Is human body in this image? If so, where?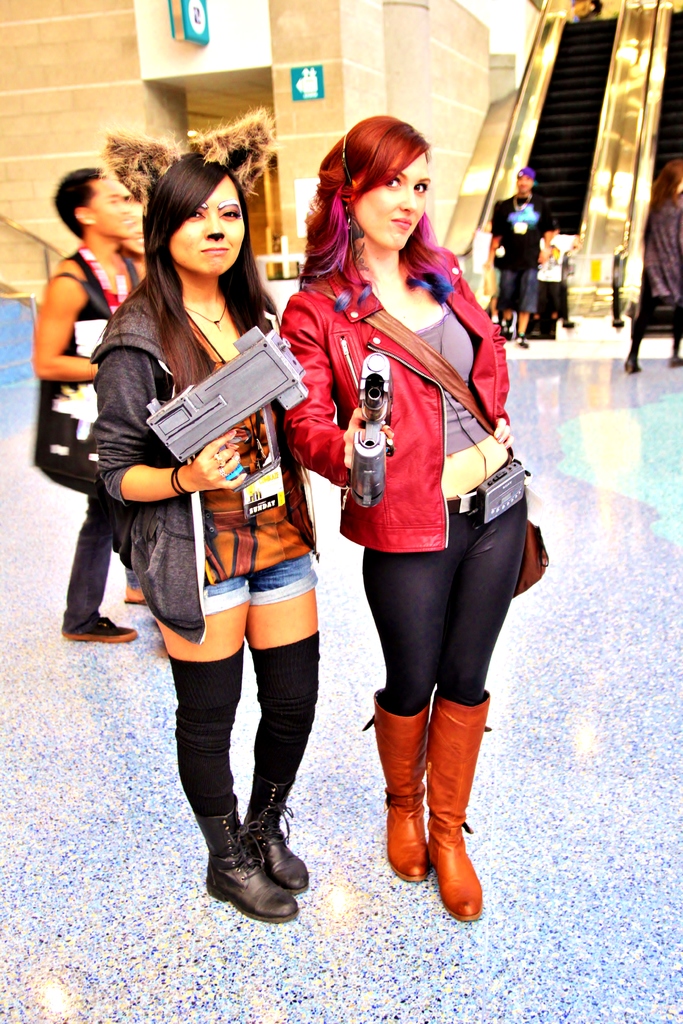
Yes, at <bbox>314, 108, 529, 889</bbox>.
